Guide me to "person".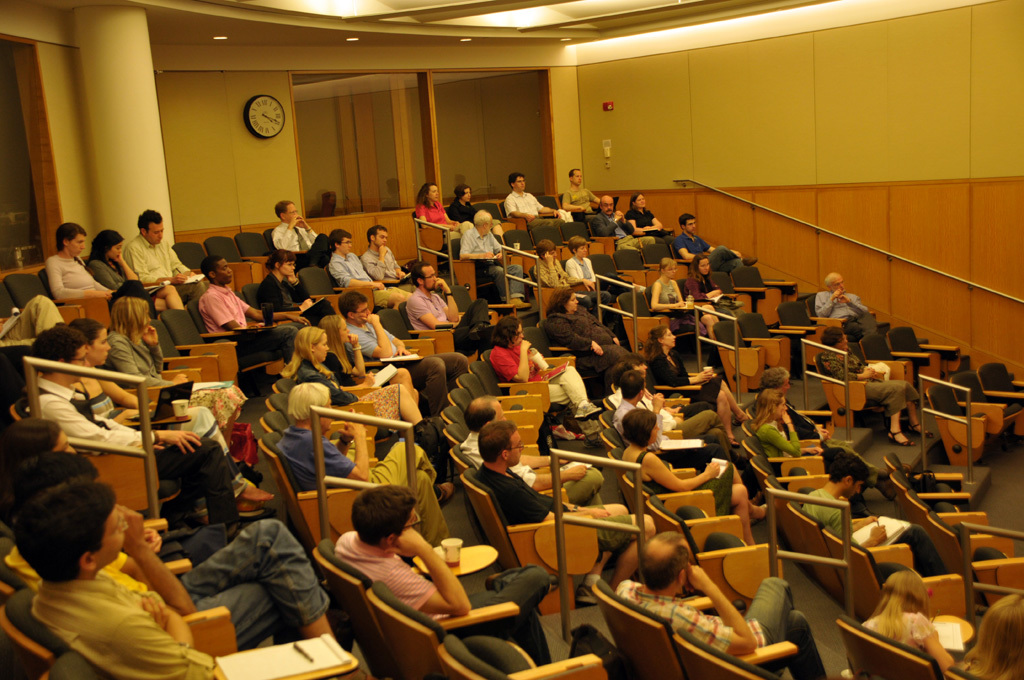
Guidance: bbox=(475, 314, 584, 419).
